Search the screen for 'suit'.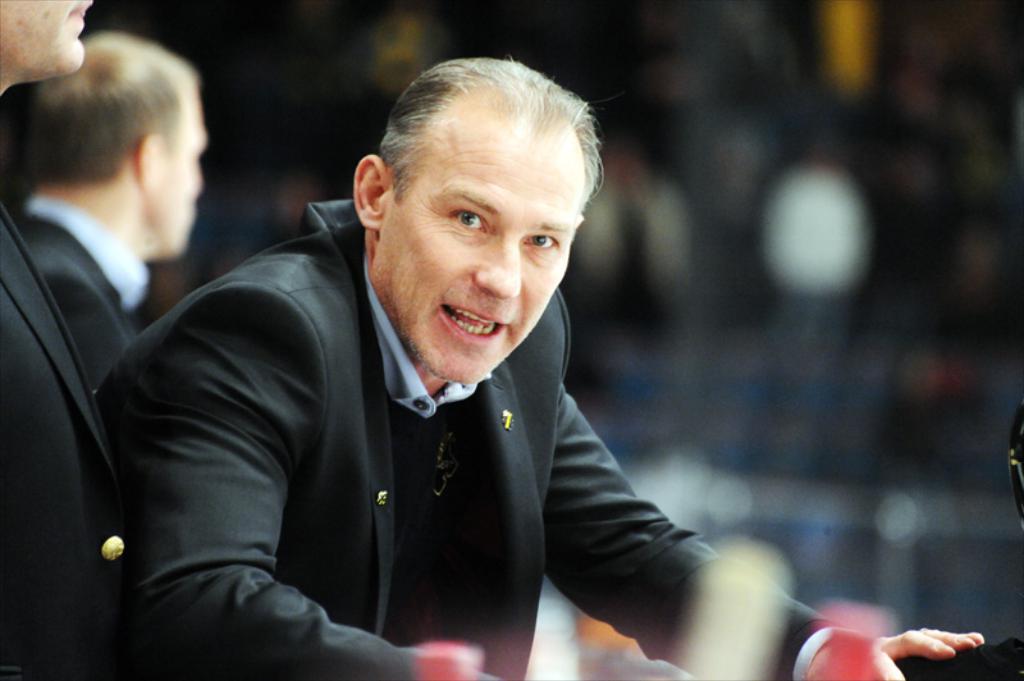
Found at l=17, t=192, r=154, b=388.
